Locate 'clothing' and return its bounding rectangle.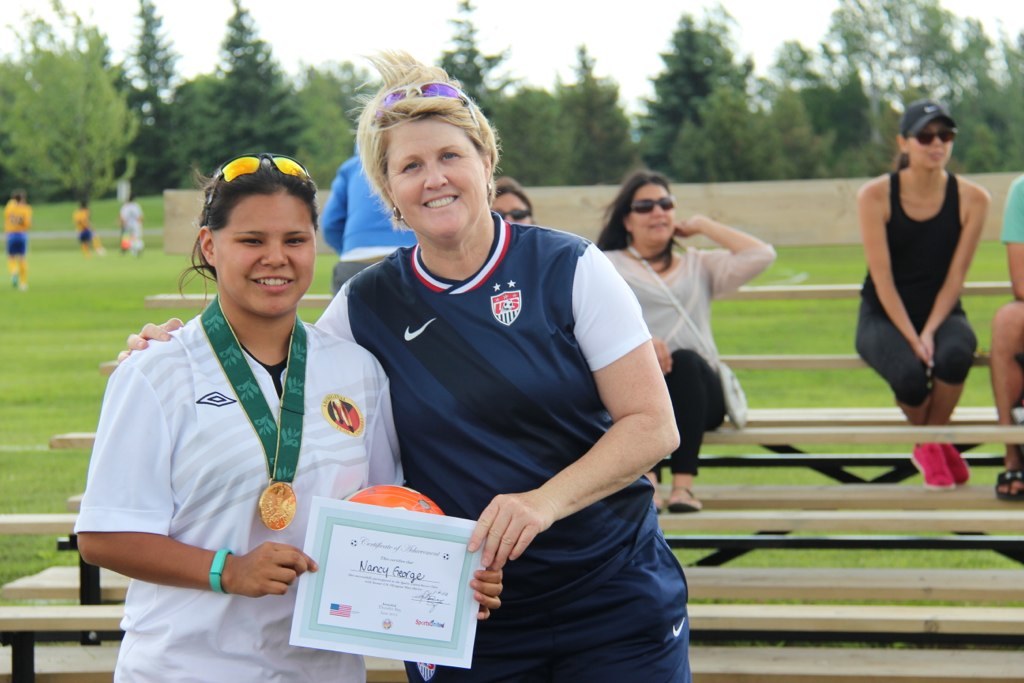
<box>587,238,784,476</box>.
